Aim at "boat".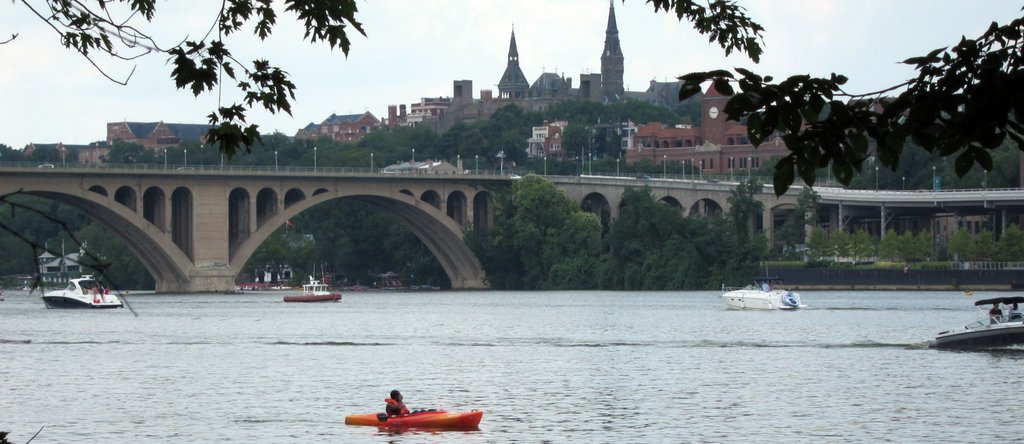
Aimed at Rect(284, 279, 339, 309).
